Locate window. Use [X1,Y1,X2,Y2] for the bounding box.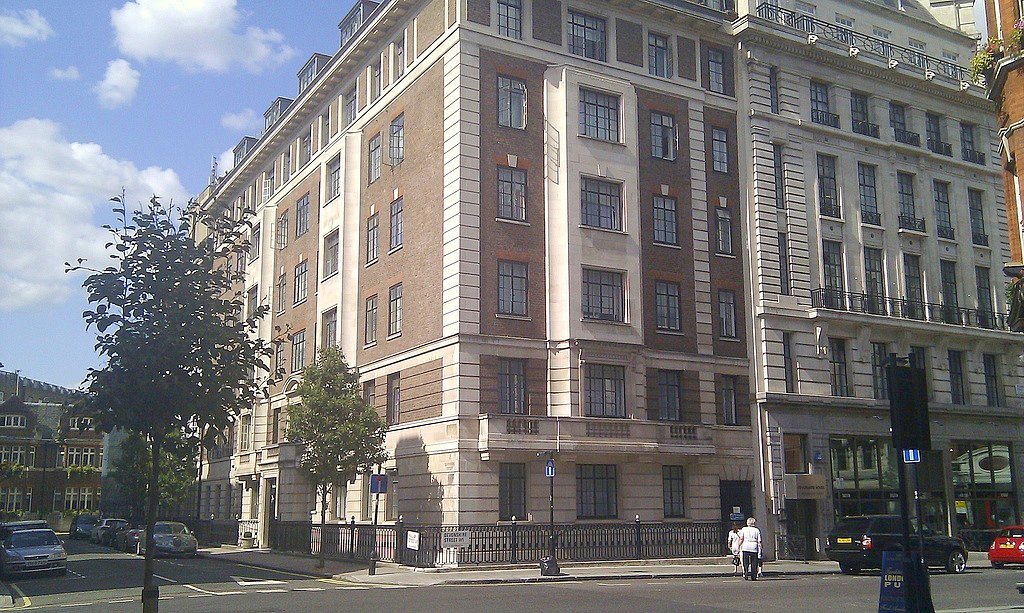
[70,414,93,432].
